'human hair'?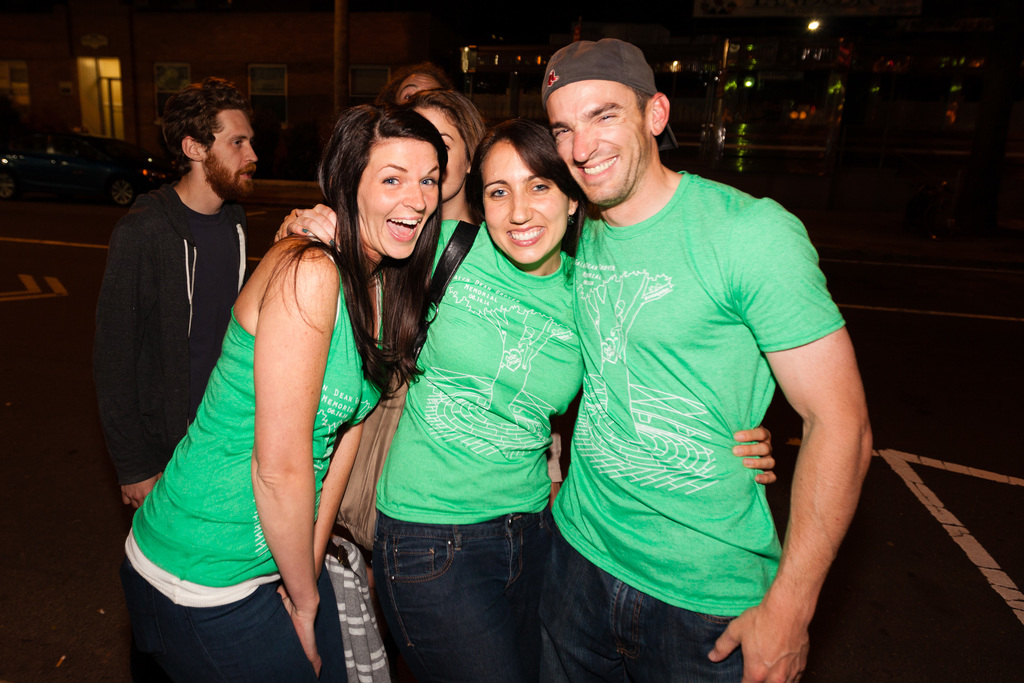
(x1=398, y1=86, x2=495, y2=179)
